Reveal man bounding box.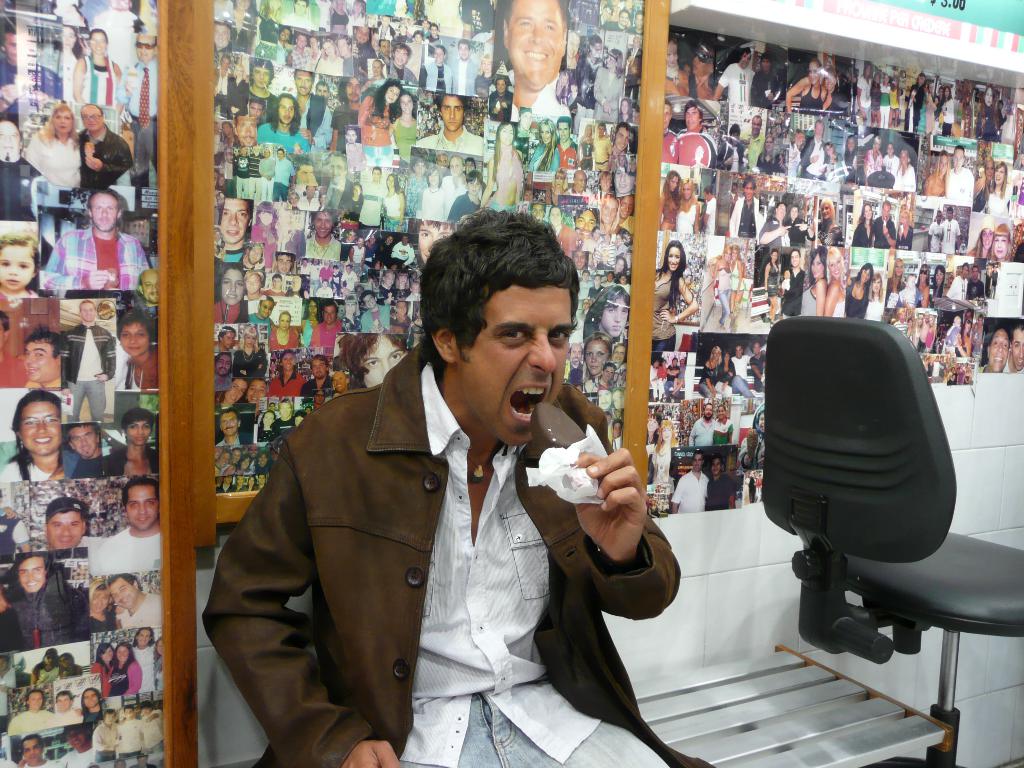
Revealed: left=328, top=368, right=349, bottom=394.
